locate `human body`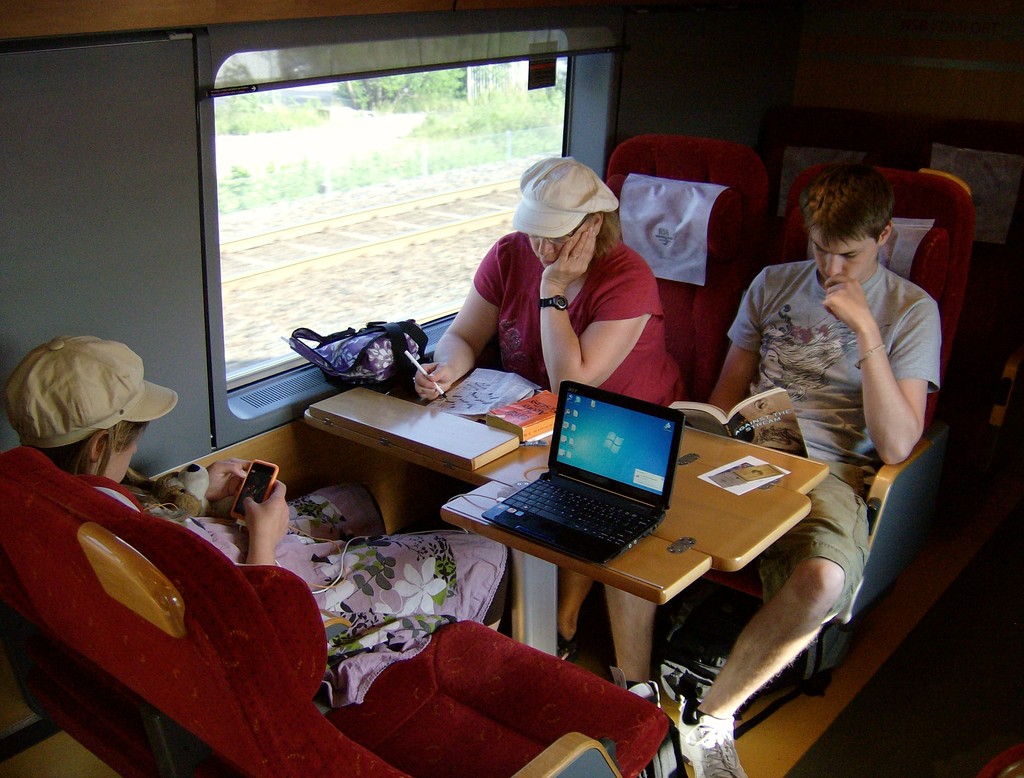
[left=602, top=159, right=945, bottom=777]
